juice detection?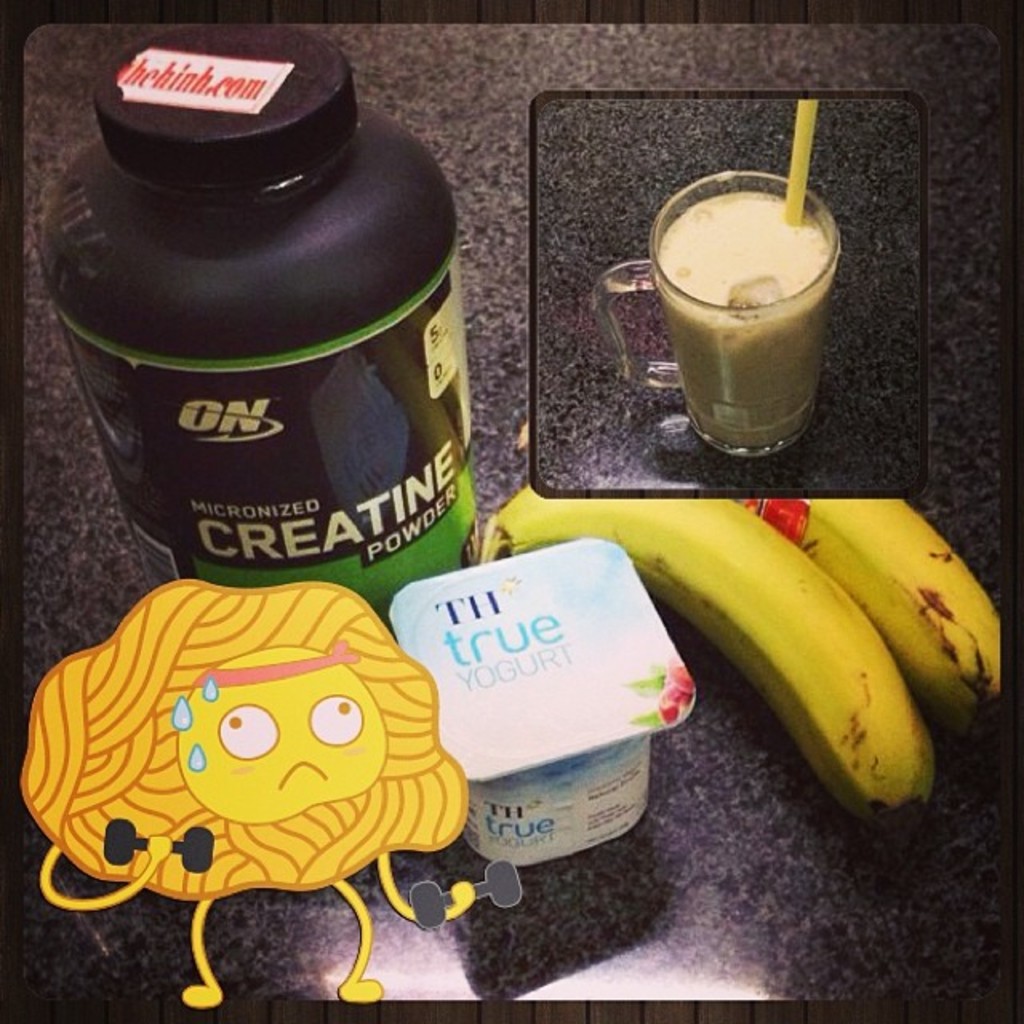
{"left": 640, "top": 163, "right": 861, "bottom": 450}
